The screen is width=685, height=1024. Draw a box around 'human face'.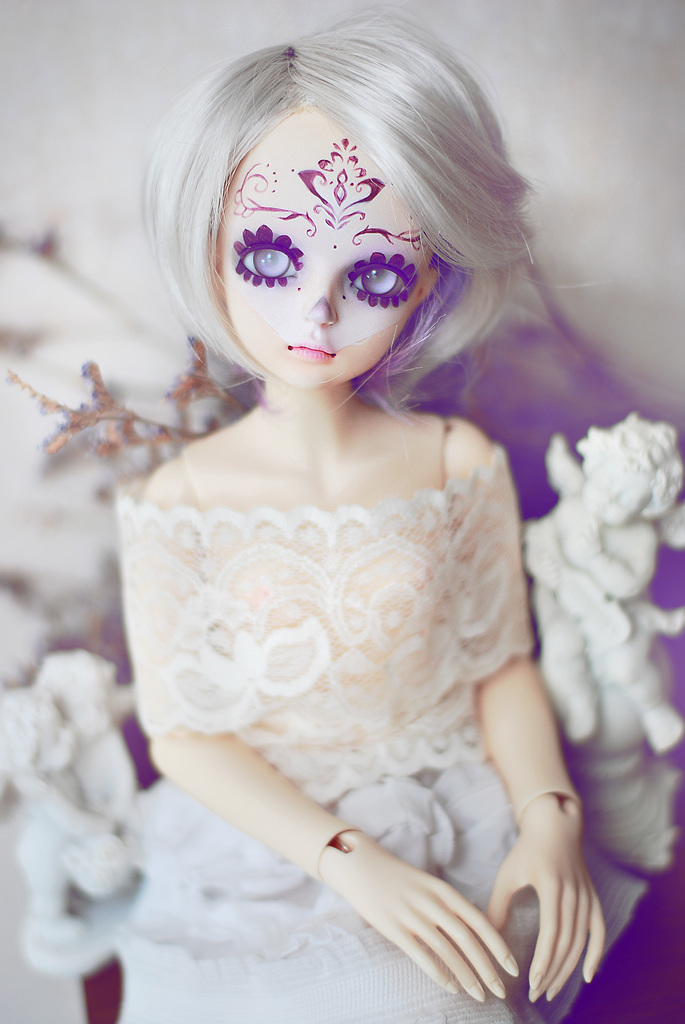
<box>216,99,430,386</box>.
